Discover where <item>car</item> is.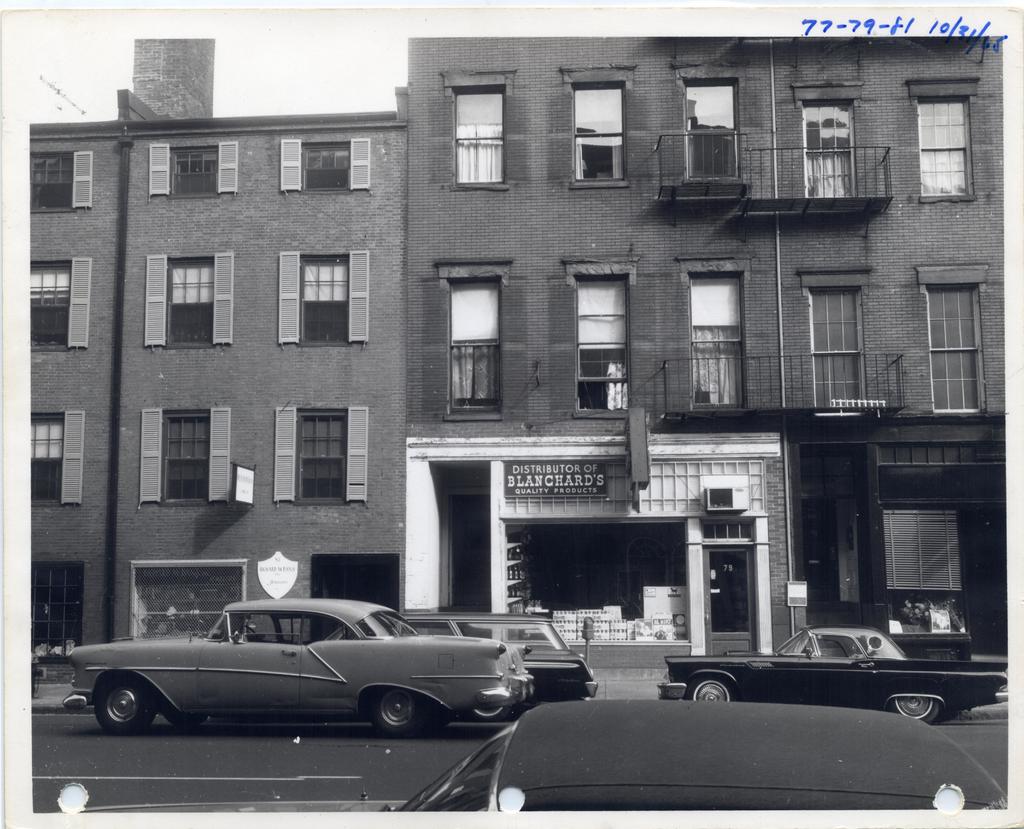
Discovered at (67, 604, 580, 751).
